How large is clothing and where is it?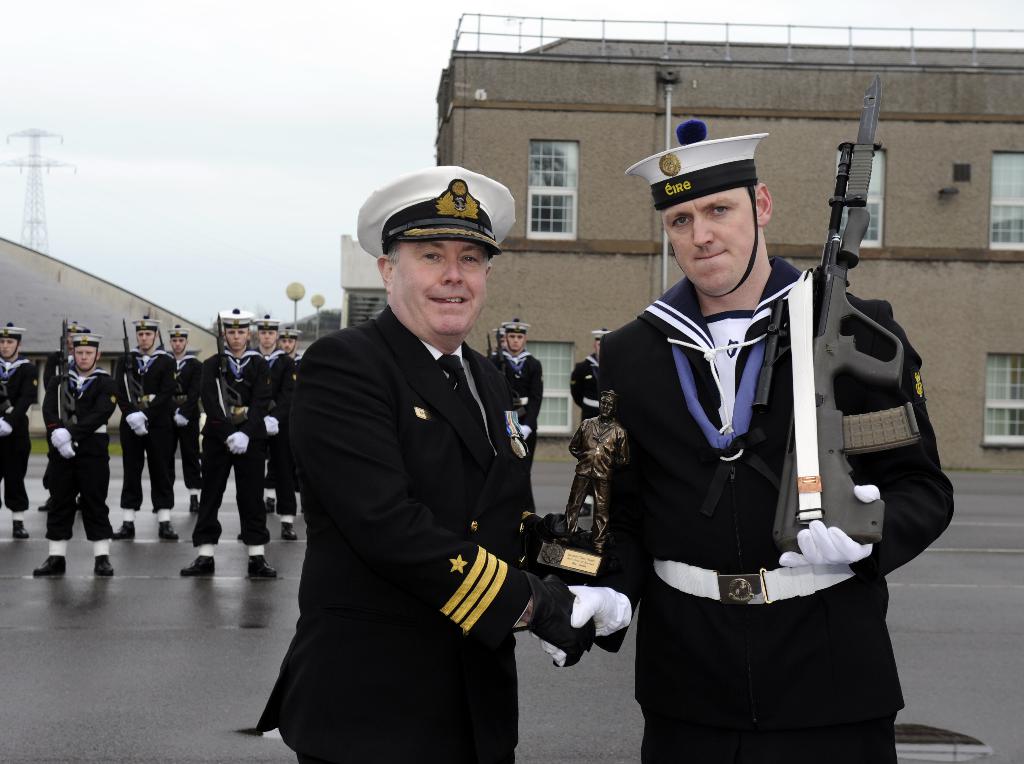
Bounding box: (left=255, top=261, right=564, bottom=743).
